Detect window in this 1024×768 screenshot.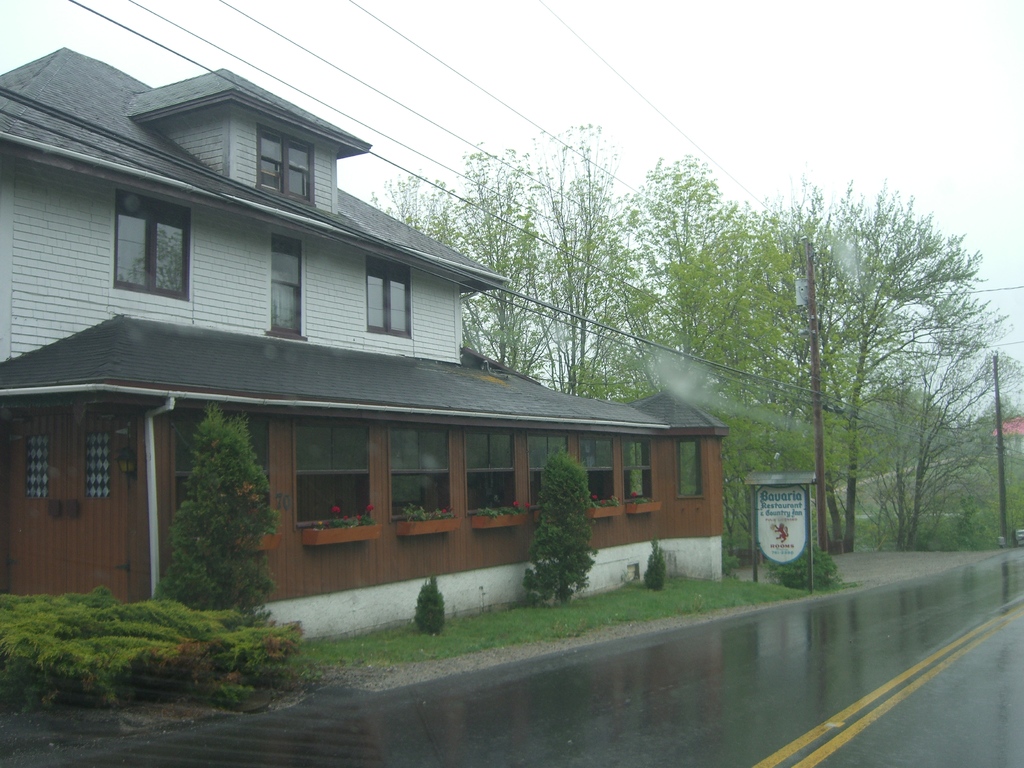
Detection: 270:236:301:338.
